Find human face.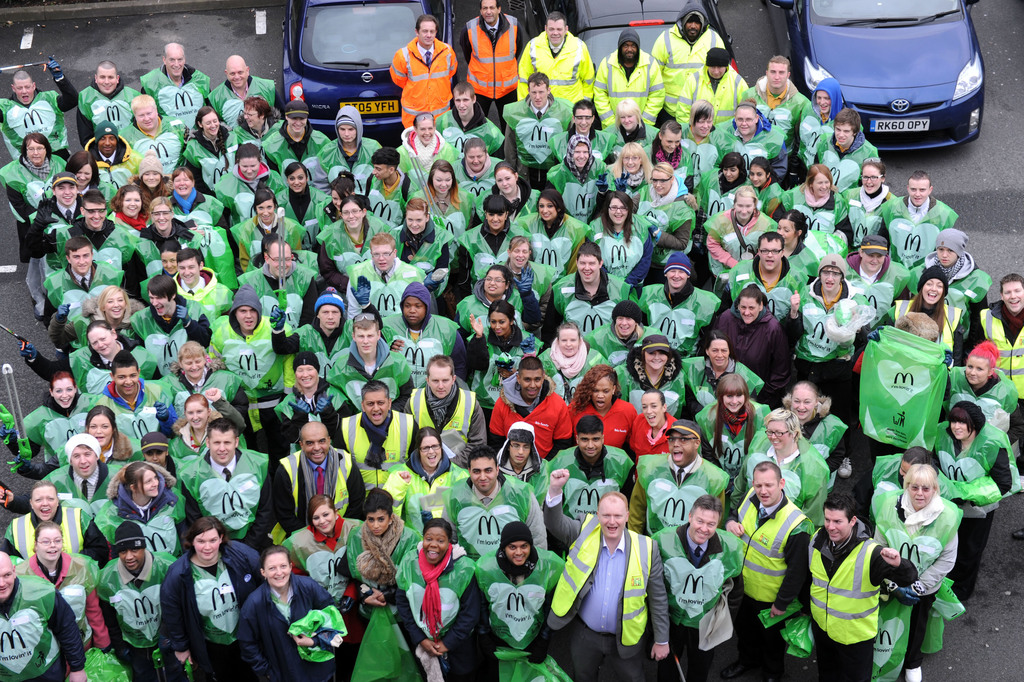
(775,223,796,239).
